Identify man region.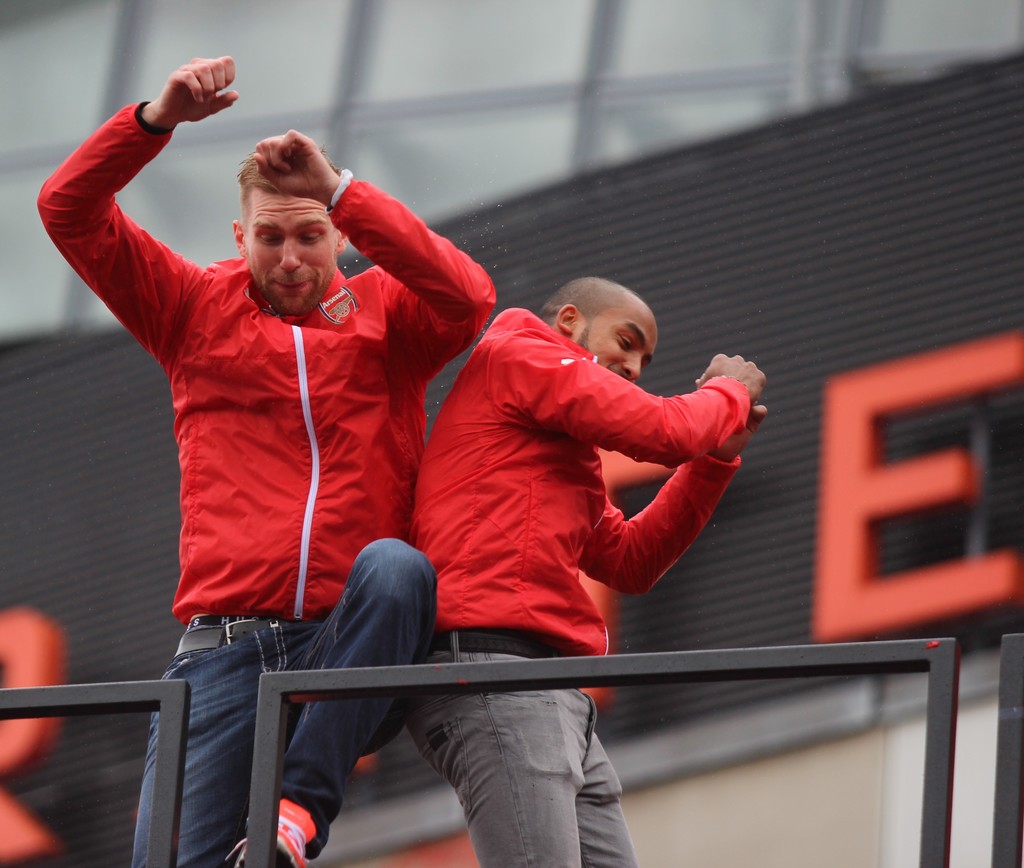
Region: {"x1": 403, "y1": 275, "x2": 767, "y2": 867}.
